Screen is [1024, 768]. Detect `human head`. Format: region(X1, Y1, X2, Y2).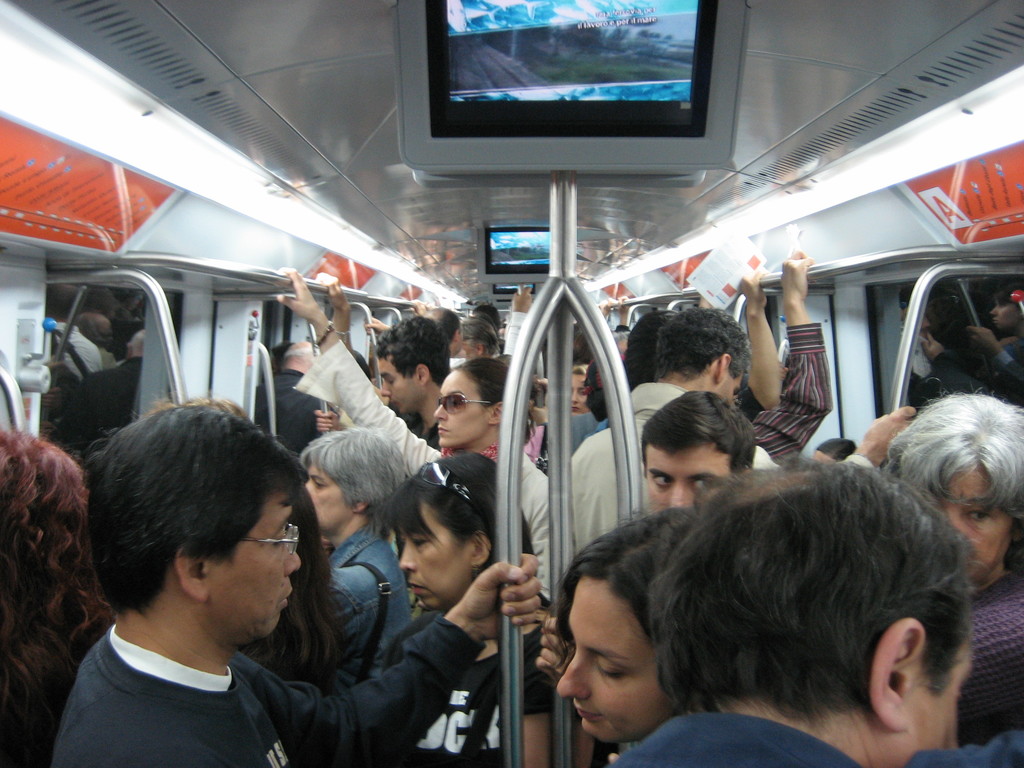
region(892, 397, 1023, 580).
